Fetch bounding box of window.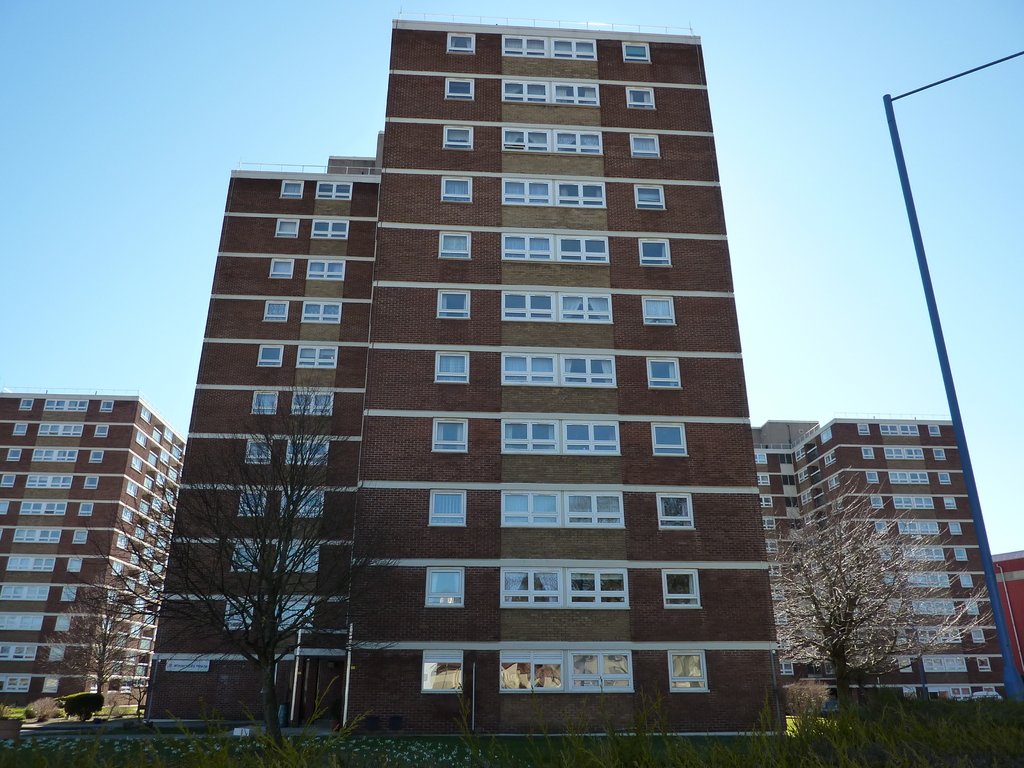
Bbox: (939,472,952,484).
